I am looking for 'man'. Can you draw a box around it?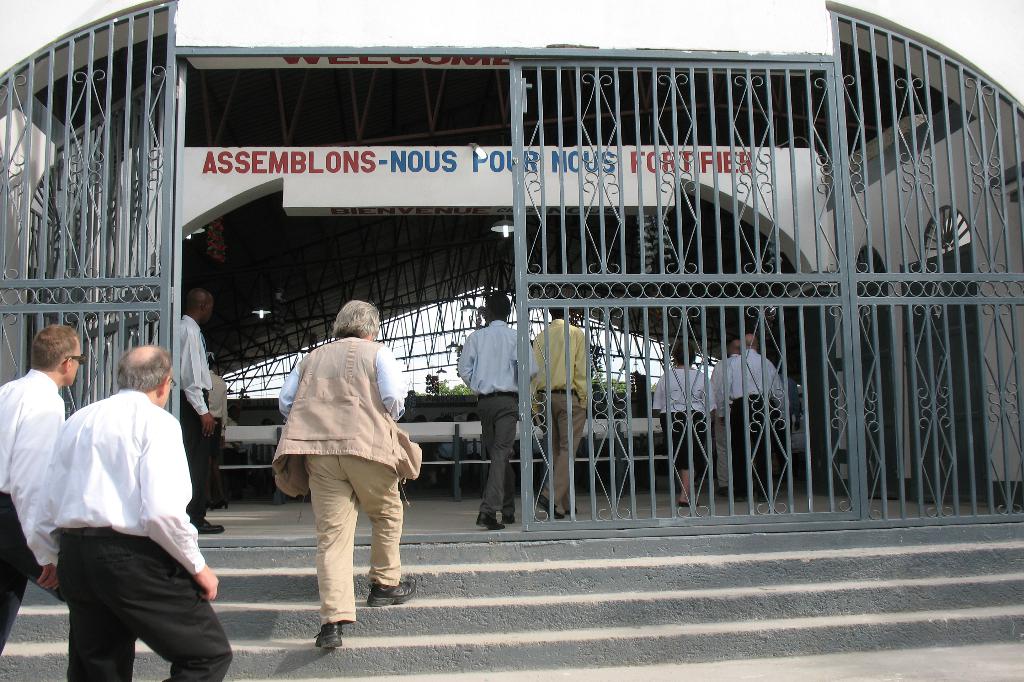
Sure, the bounding box is {"left": 712, "top": 339, "right": 741, "bottom": 497}.
